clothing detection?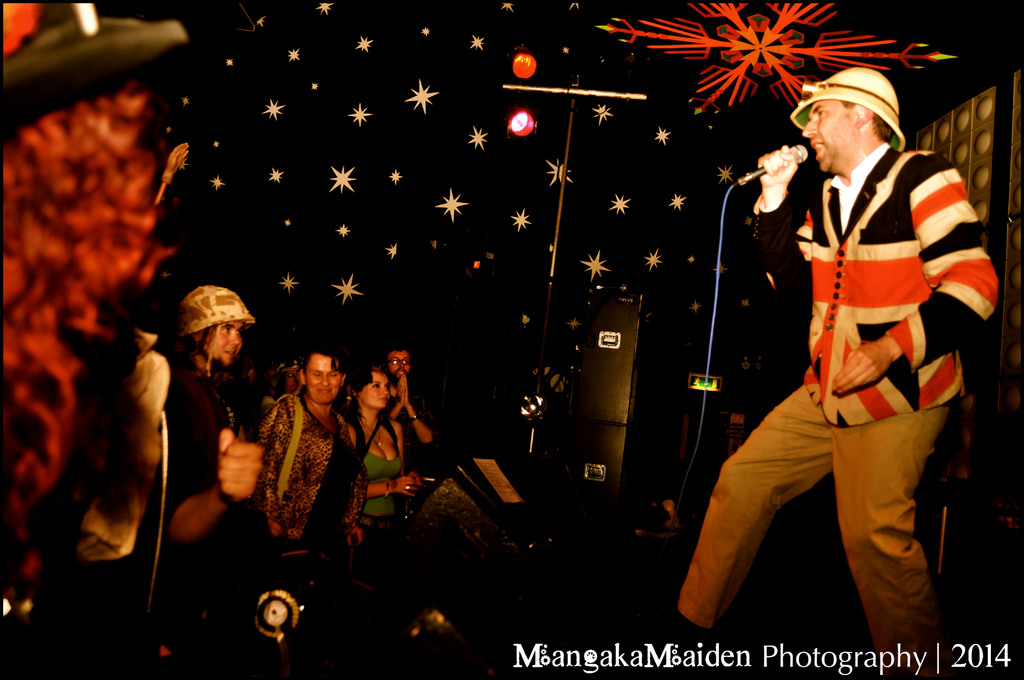
l=179, t=288, r=260, b=343
